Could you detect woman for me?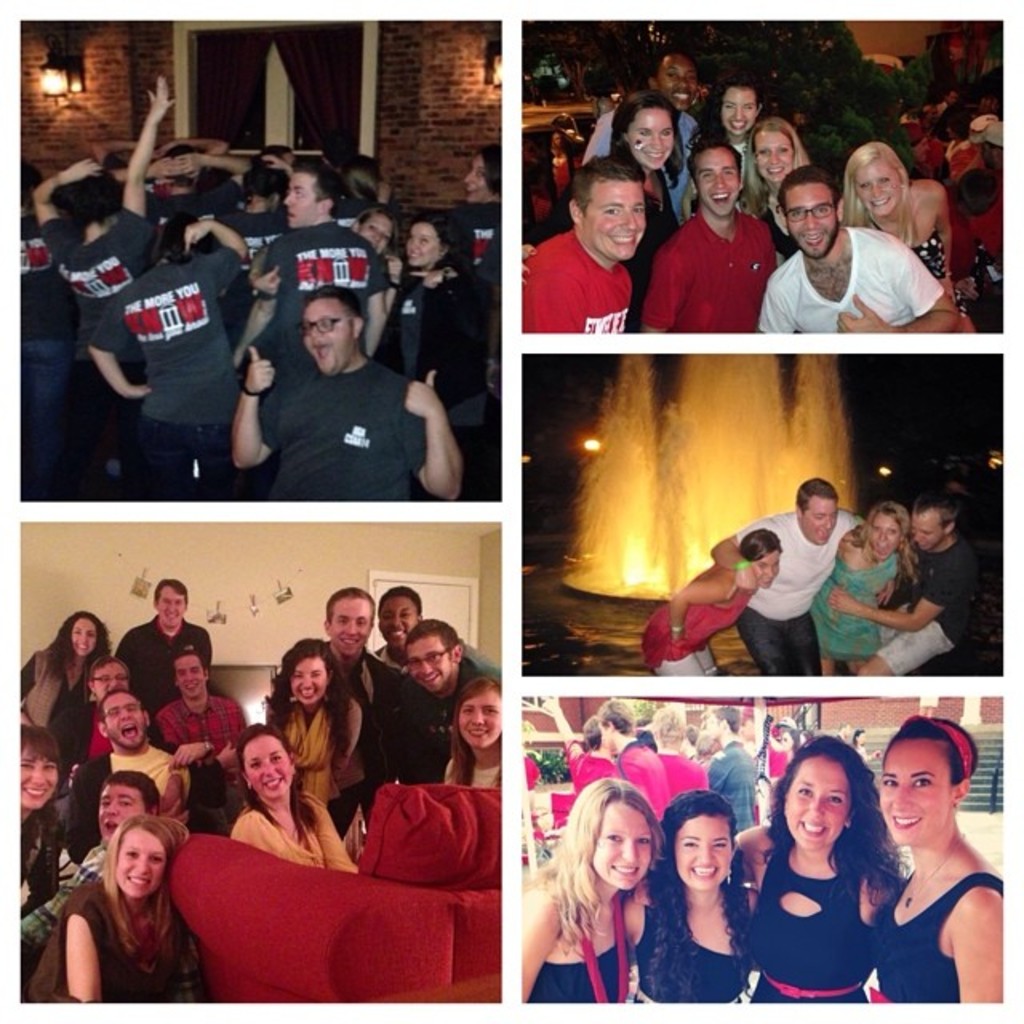
Detection result: [24, 814, 202, 997].
